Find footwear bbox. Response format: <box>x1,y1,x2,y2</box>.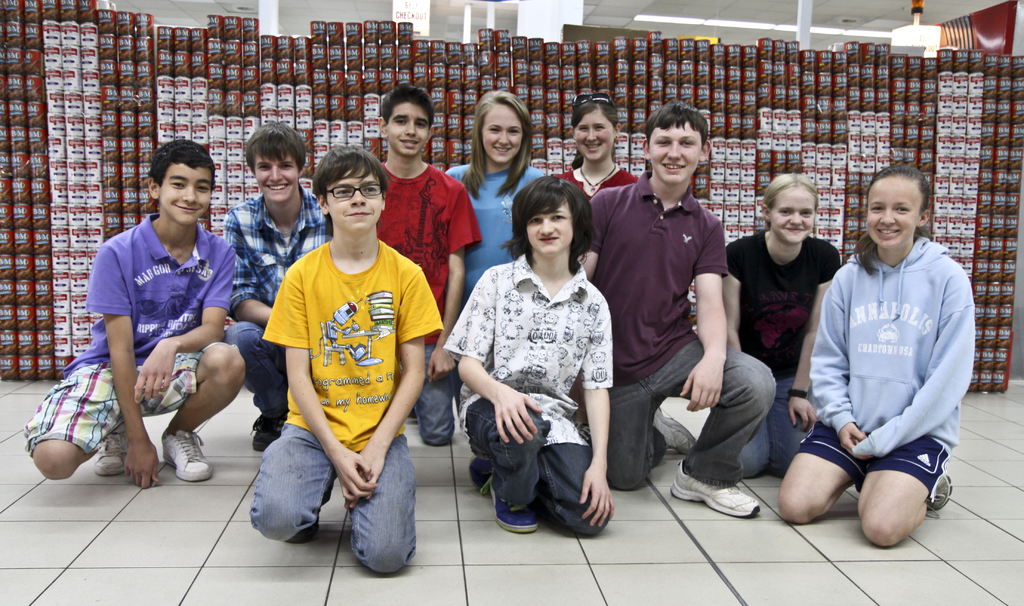
<box>924,474,950,513</box>.
